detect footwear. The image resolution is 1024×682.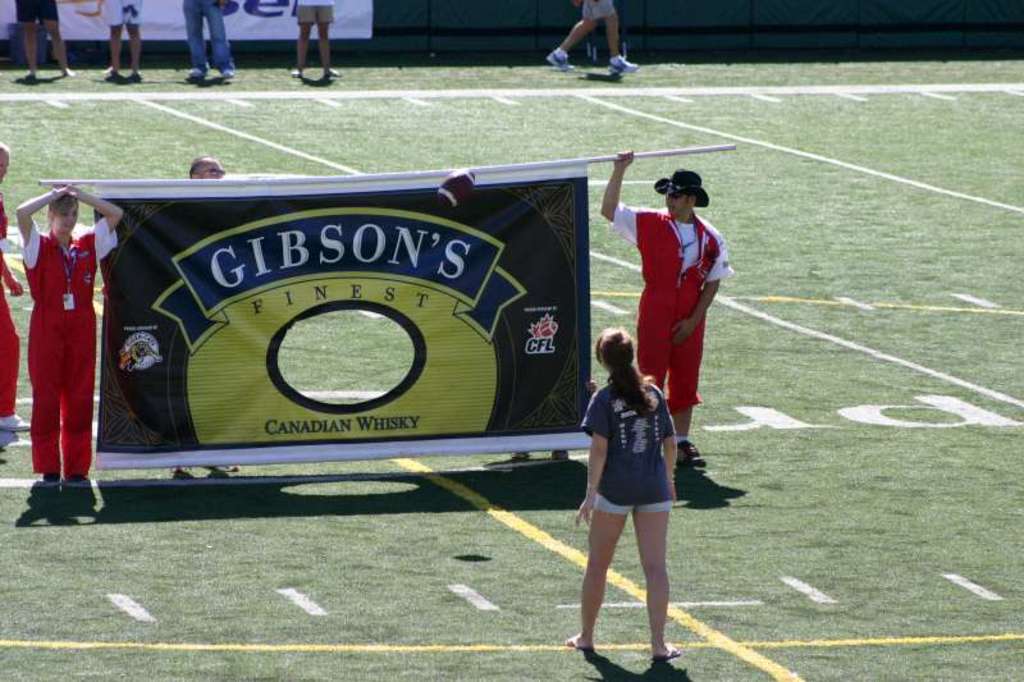
rect(219, 68, 239, 79).
